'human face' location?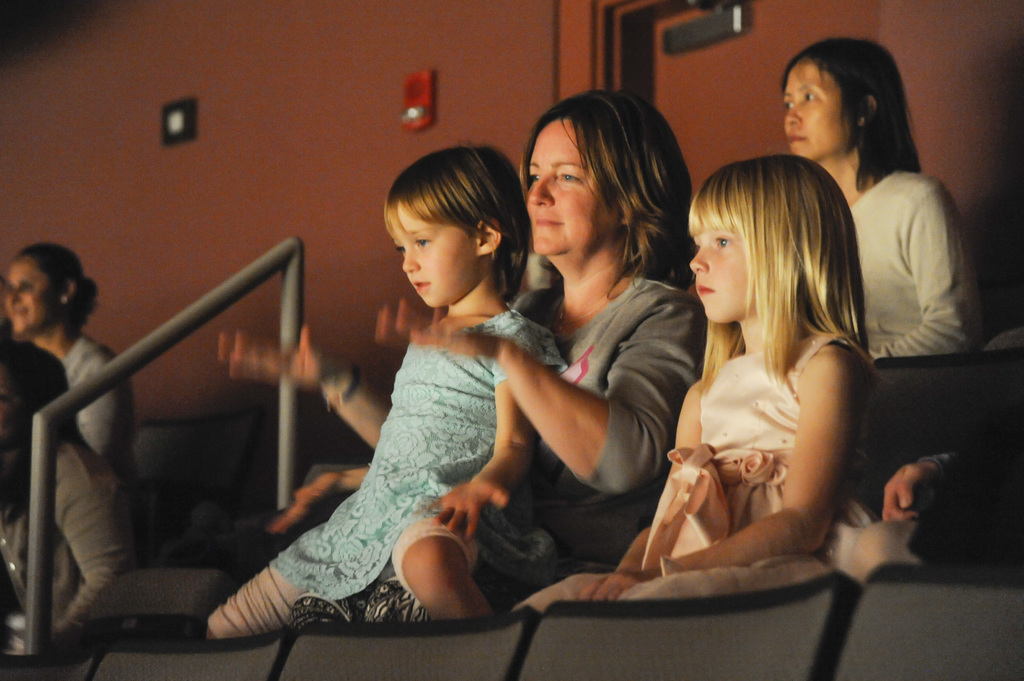
<region>524, 119, 621, 259</region>
